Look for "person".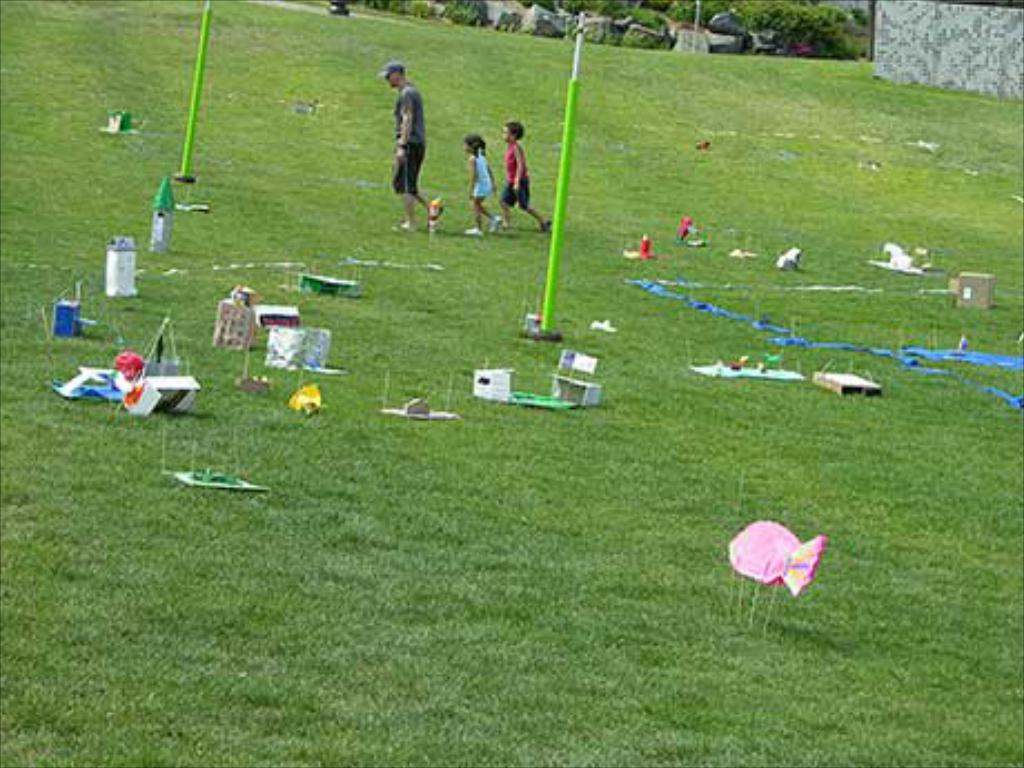
Found: Rect(463, 134, 501, 232).
